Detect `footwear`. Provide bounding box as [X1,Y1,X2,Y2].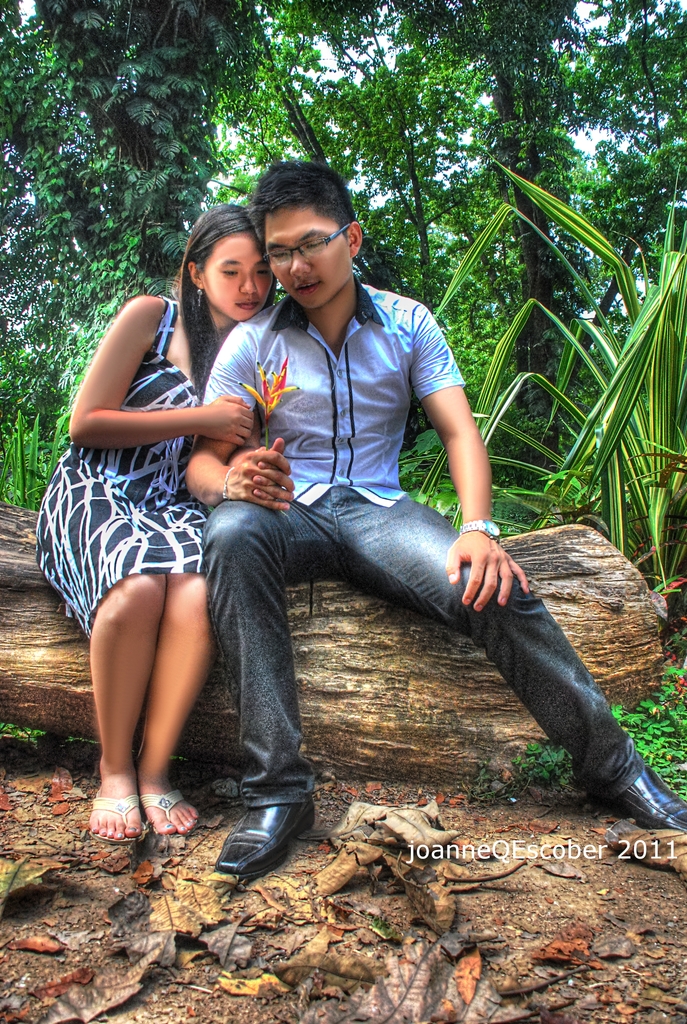
[209,774,319,886].
